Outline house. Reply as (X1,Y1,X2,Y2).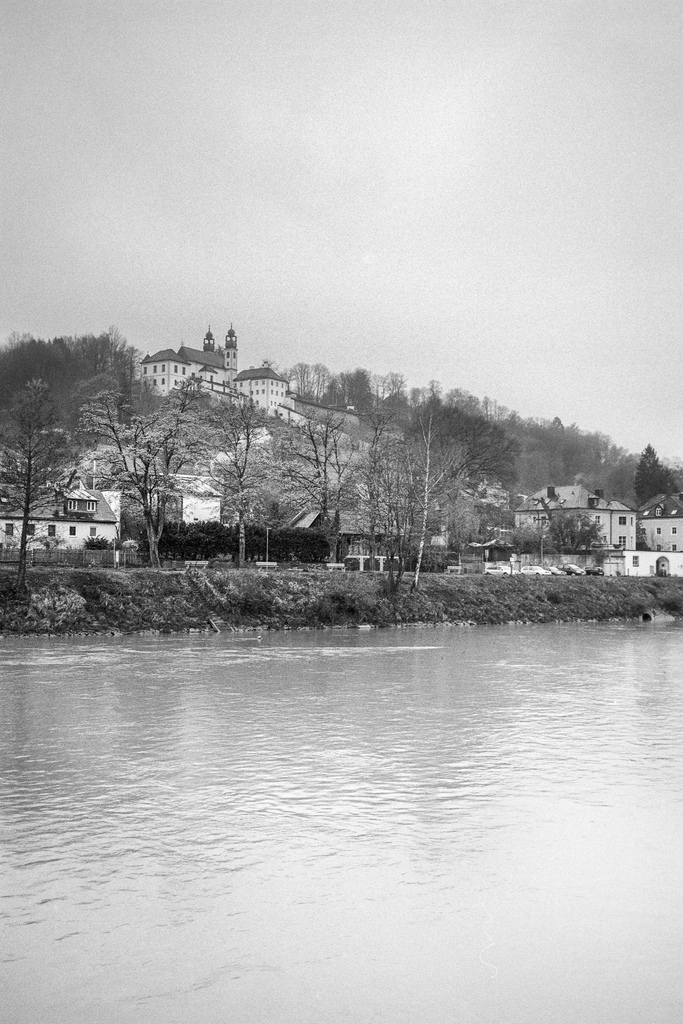
(639,492,682,550).
